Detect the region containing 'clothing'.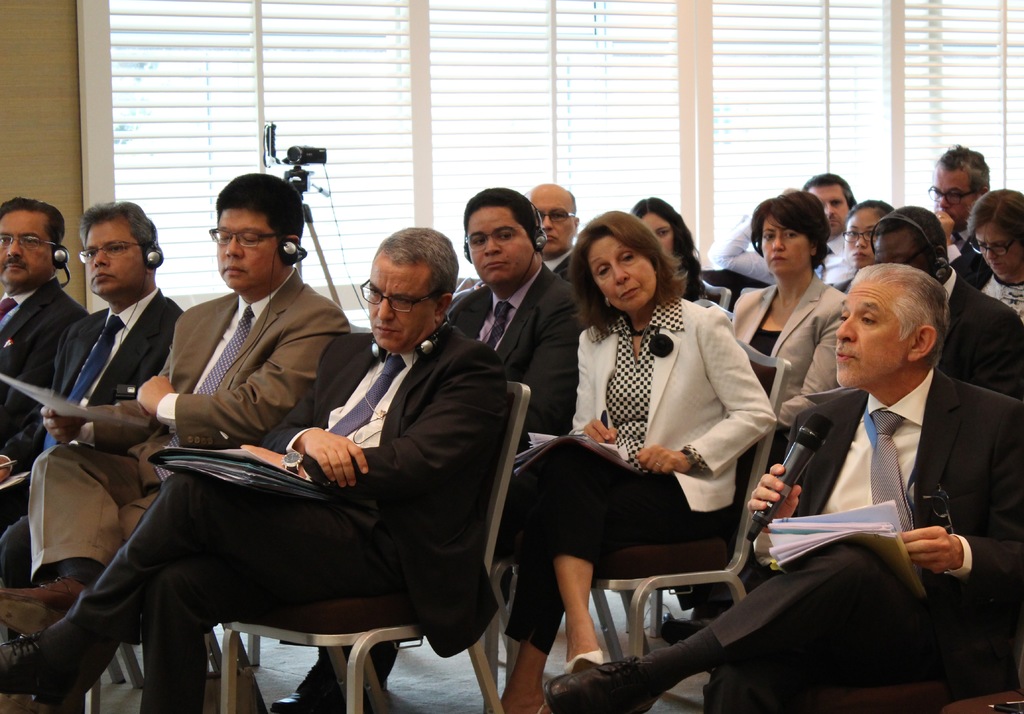
select_region(51, 308, 506, 713).
